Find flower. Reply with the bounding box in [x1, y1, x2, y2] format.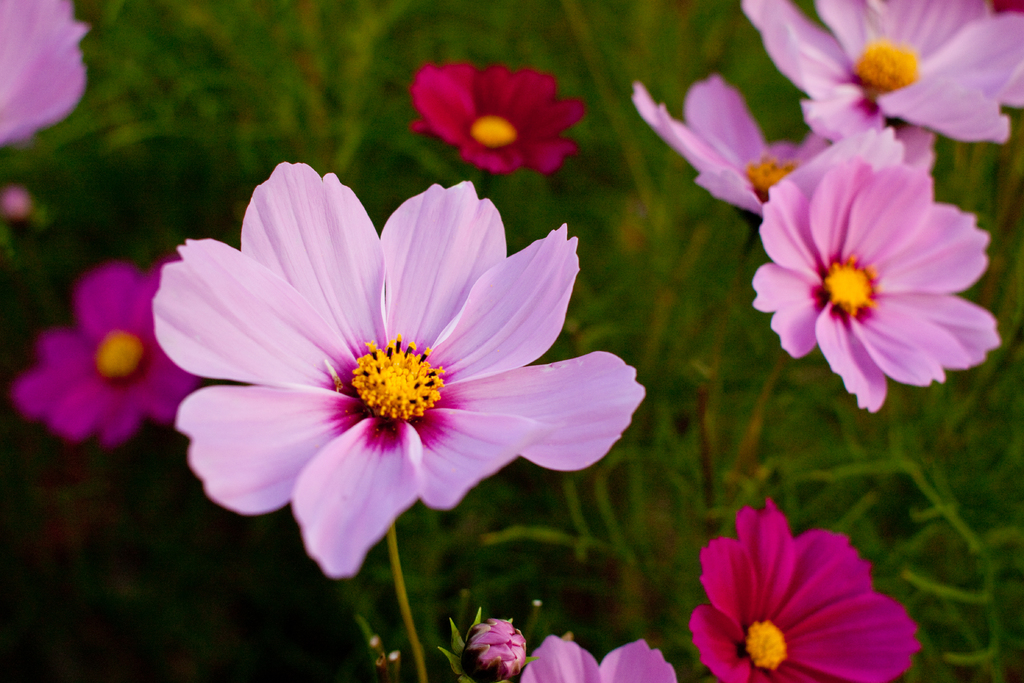
[0, 0, 88, 142].
